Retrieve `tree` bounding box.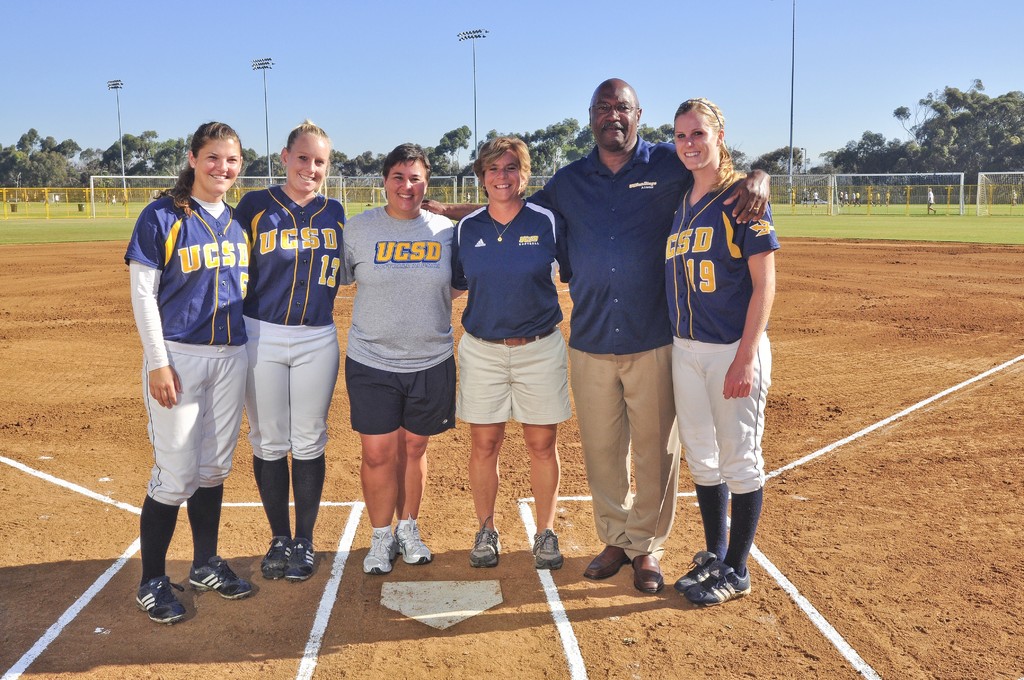
Bounding box: <box>79,129,188,190</box>.
